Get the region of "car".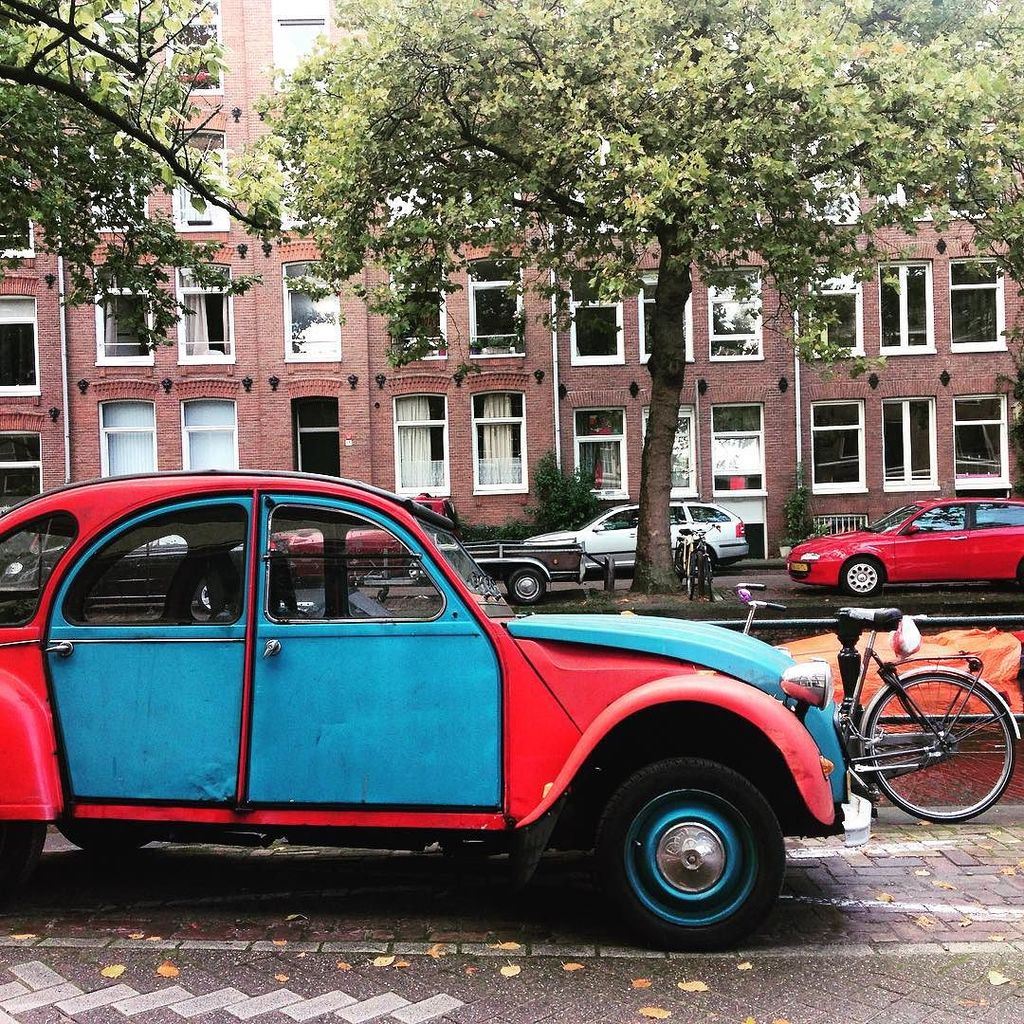
region(0, 467, 870, 953).
